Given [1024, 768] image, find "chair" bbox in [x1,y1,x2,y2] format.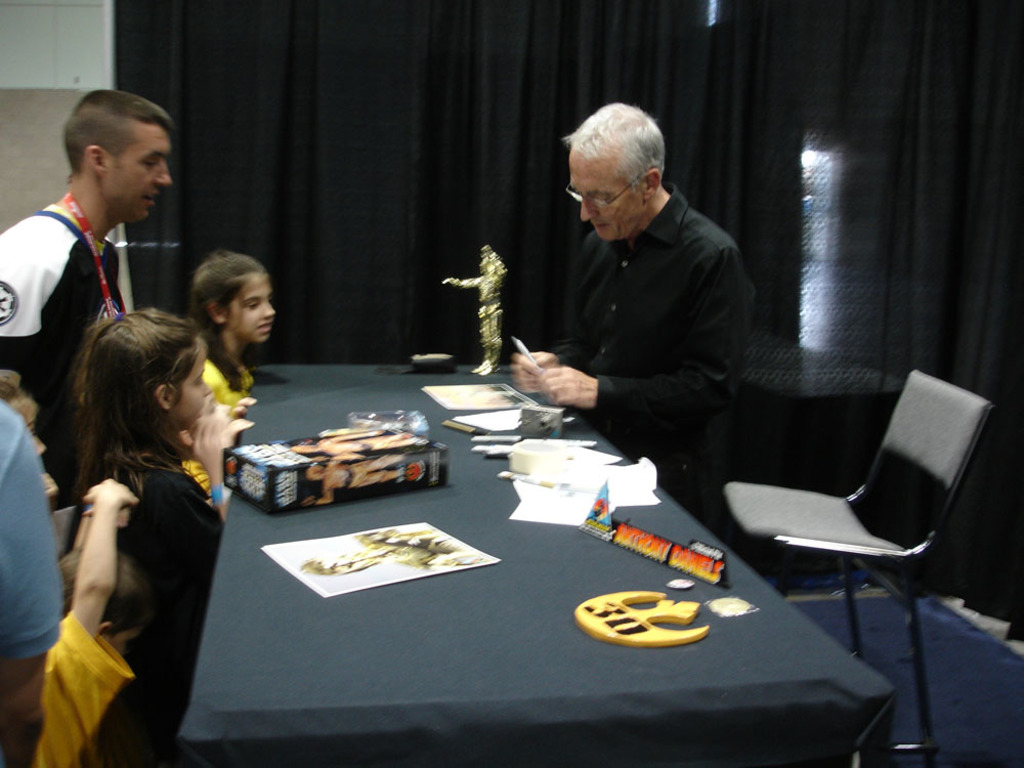
[720,366,1012,683].
